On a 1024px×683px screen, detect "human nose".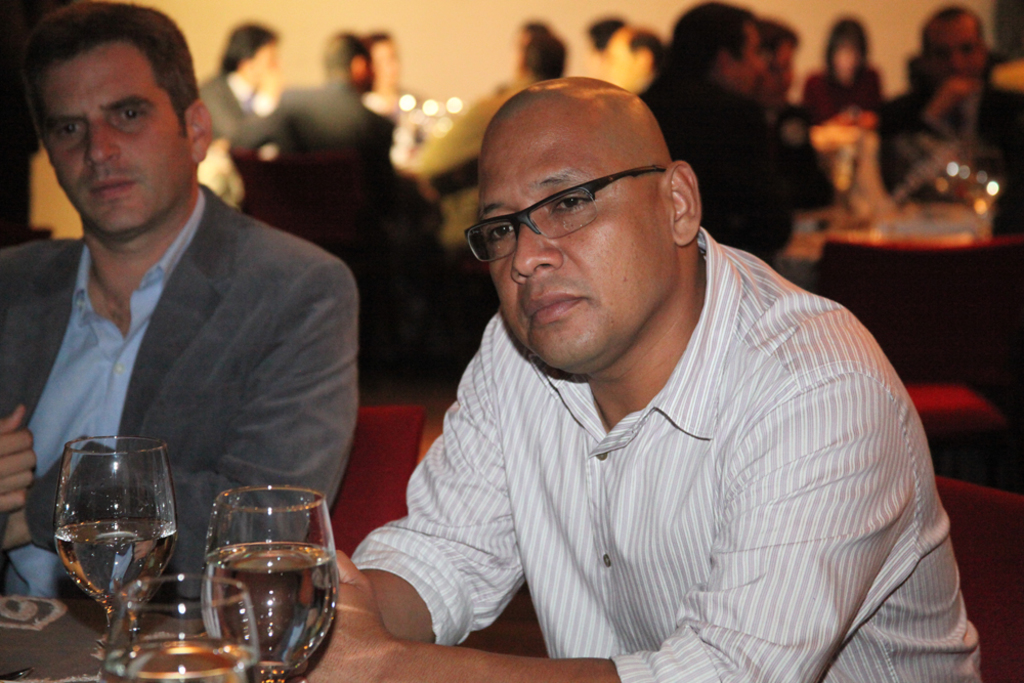
<bbox>509, 223, 562, 283</bbox>.
